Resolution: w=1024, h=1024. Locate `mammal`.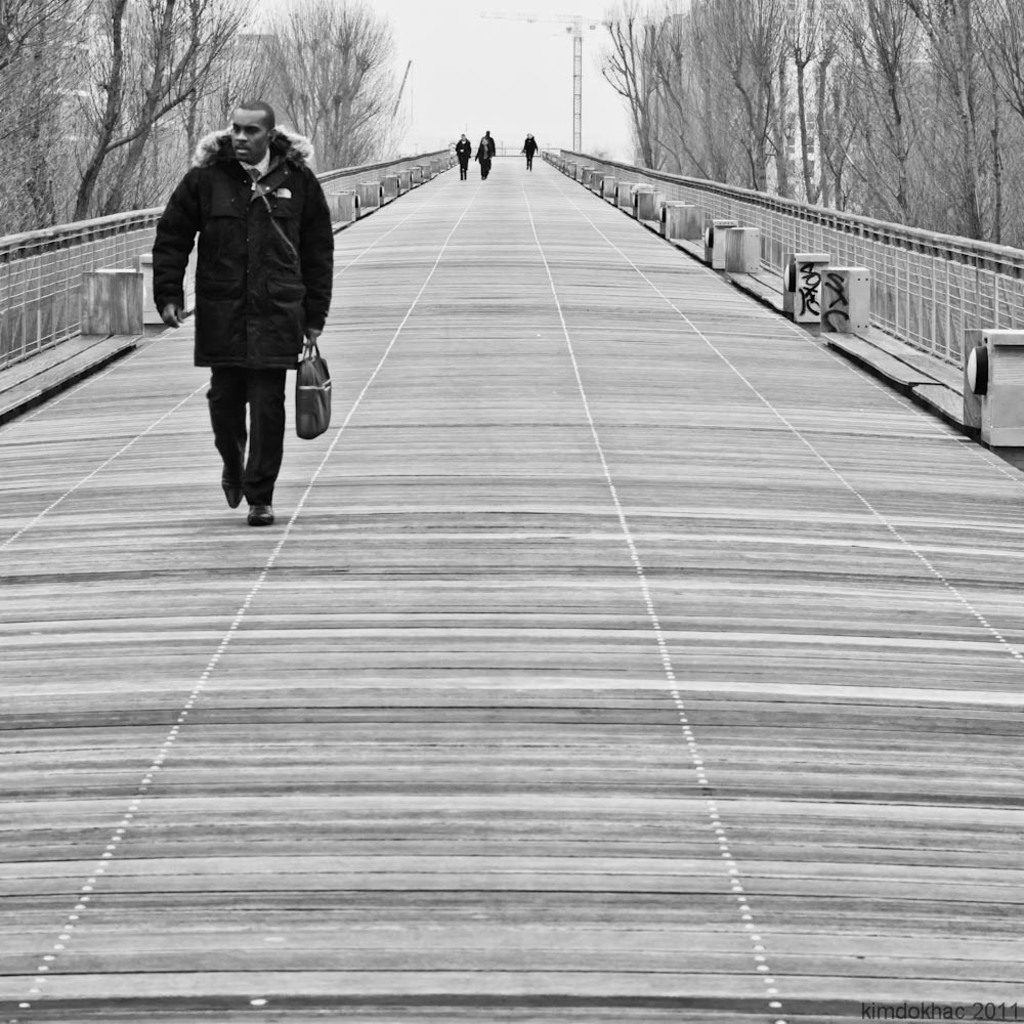
453 132 472 180.
